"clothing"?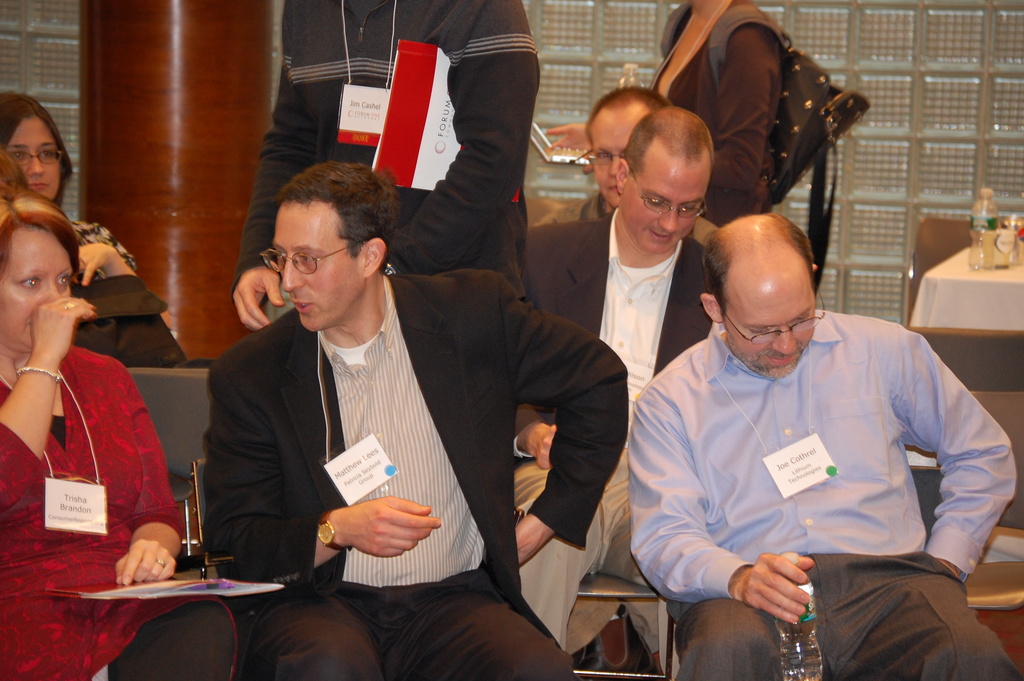
<region>229, 283, 627, 595</region>
